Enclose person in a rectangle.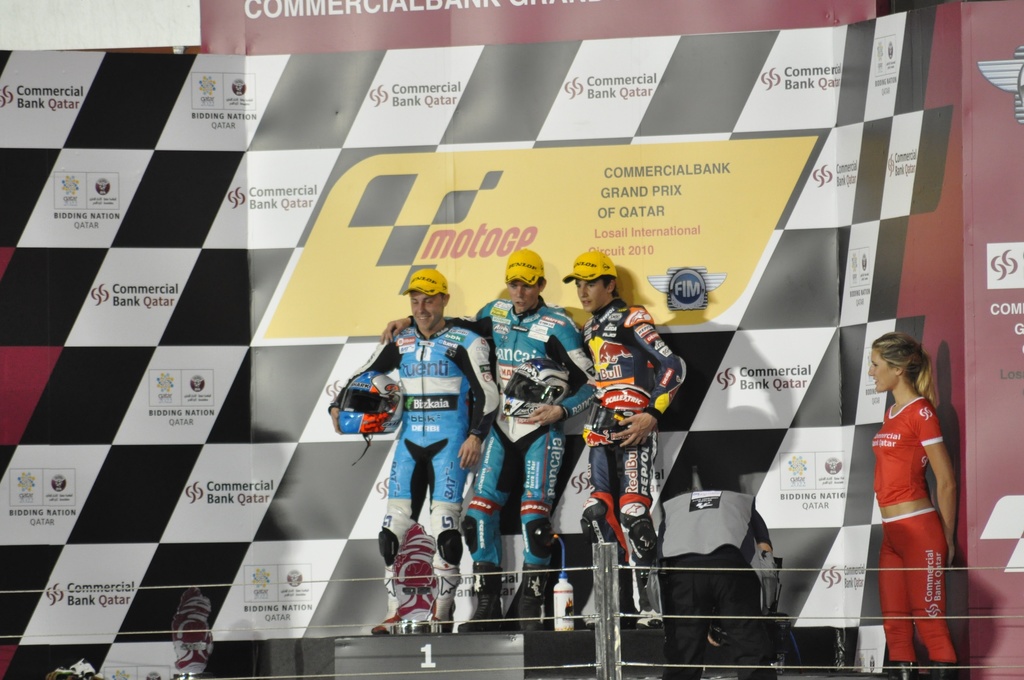
378,248,601,634.
